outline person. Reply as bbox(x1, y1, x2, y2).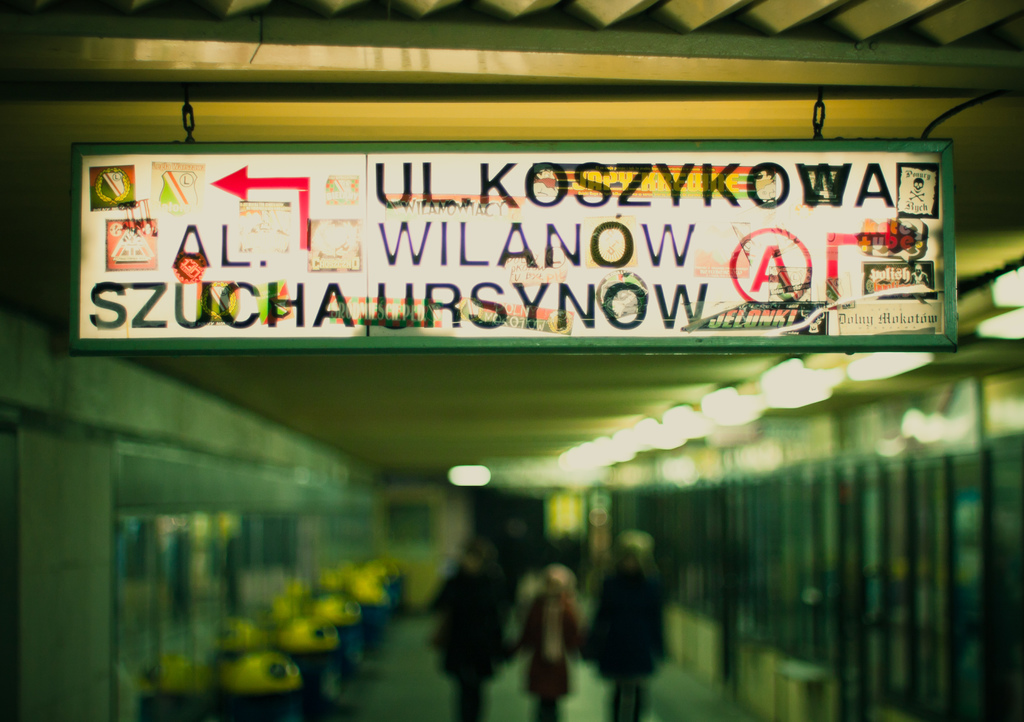
bbox(569, 522, 669, 721).
